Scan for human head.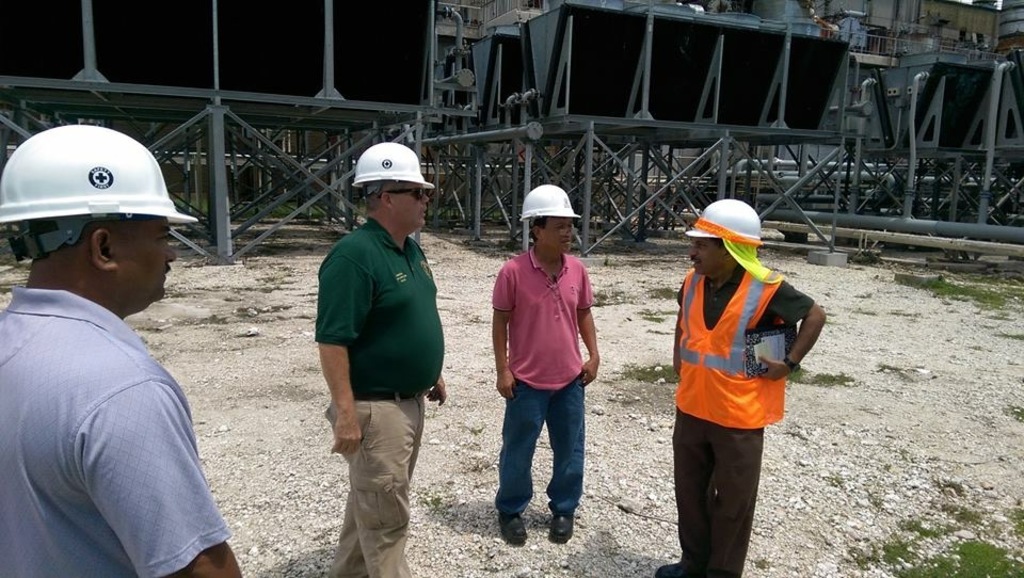
Scan result: (x1=522, y1=184, x2=582, y2=253).
